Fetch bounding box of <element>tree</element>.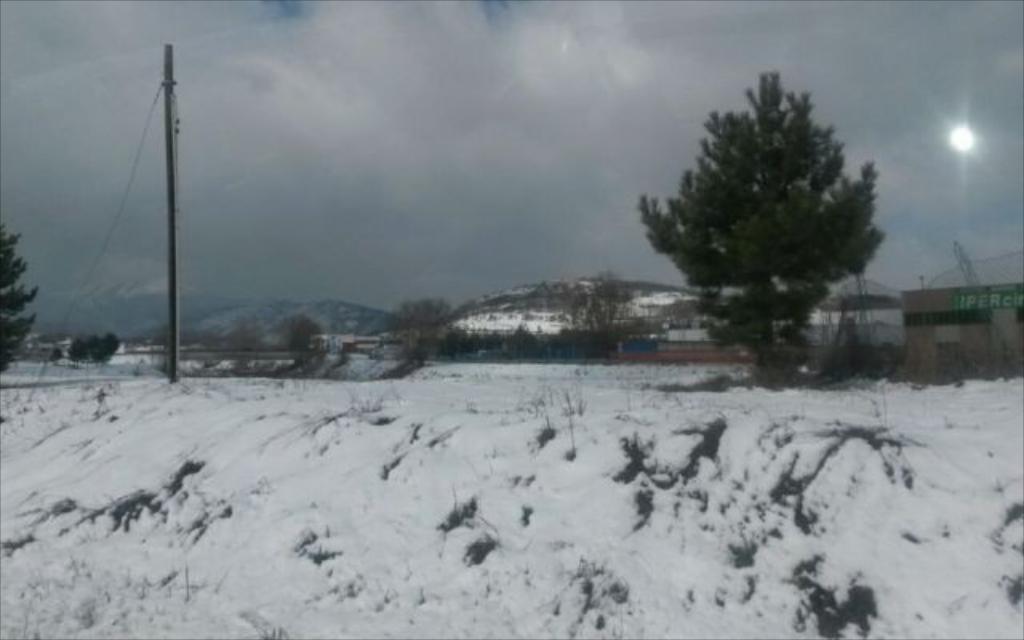
Bbox: box=[630, 69, 891, 389].
